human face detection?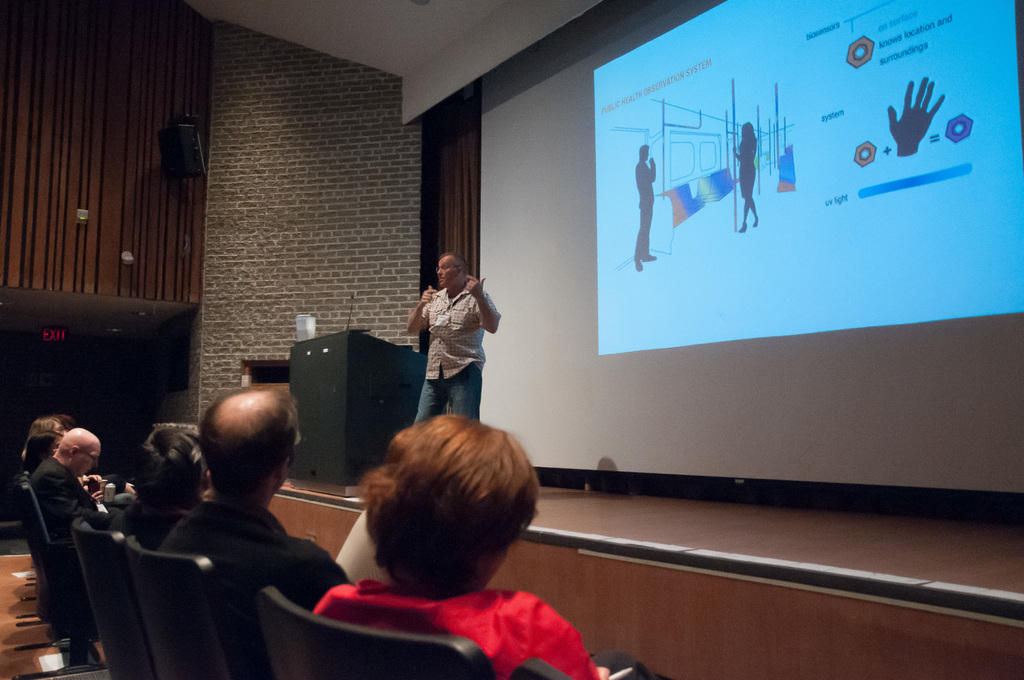
[x1=437, y1=261, x2=458, y2=293]
